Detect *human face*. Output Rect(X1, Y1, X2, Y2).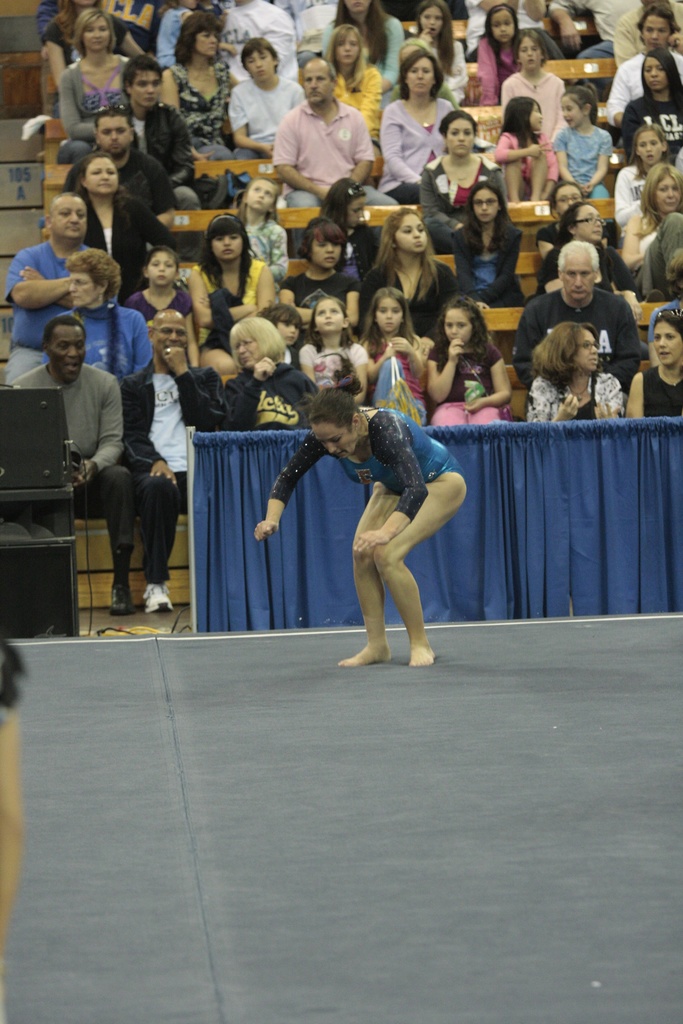
Rect(636, 130, 664, 164).
